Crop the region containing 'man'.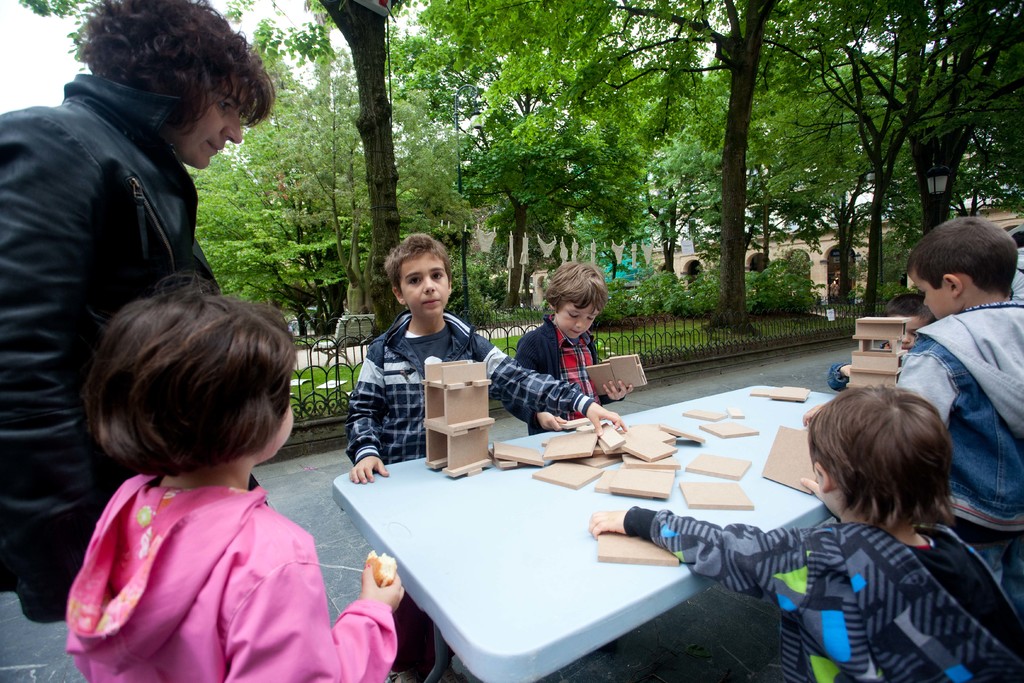
Crop region: box(0, 0, 276, 682).
